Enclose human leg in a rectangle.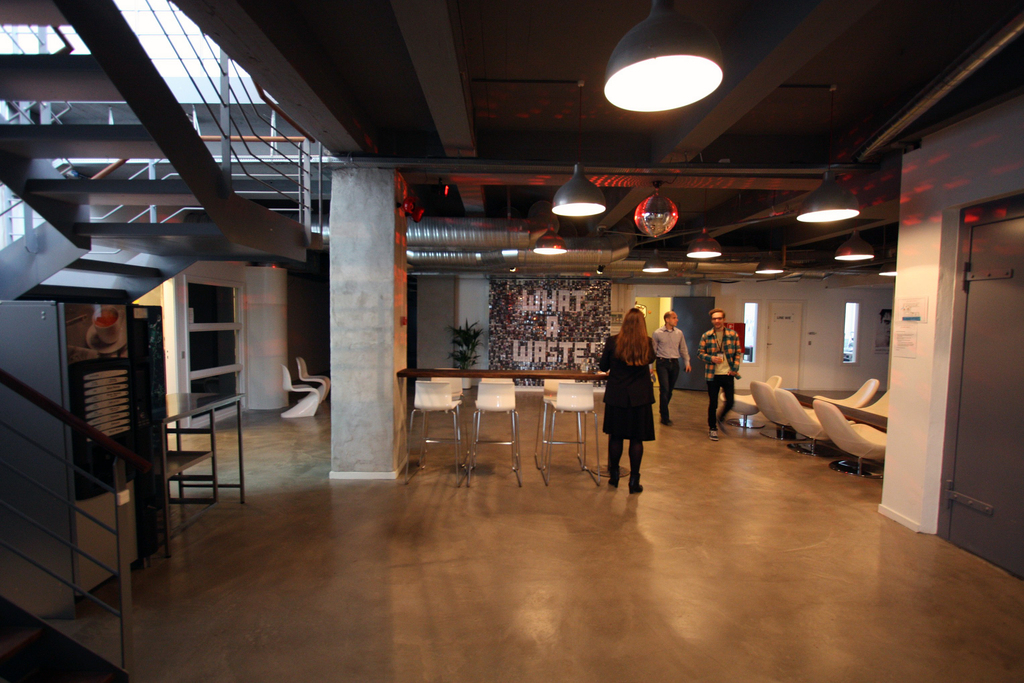
bbox=[669, 358, 683, 403].
